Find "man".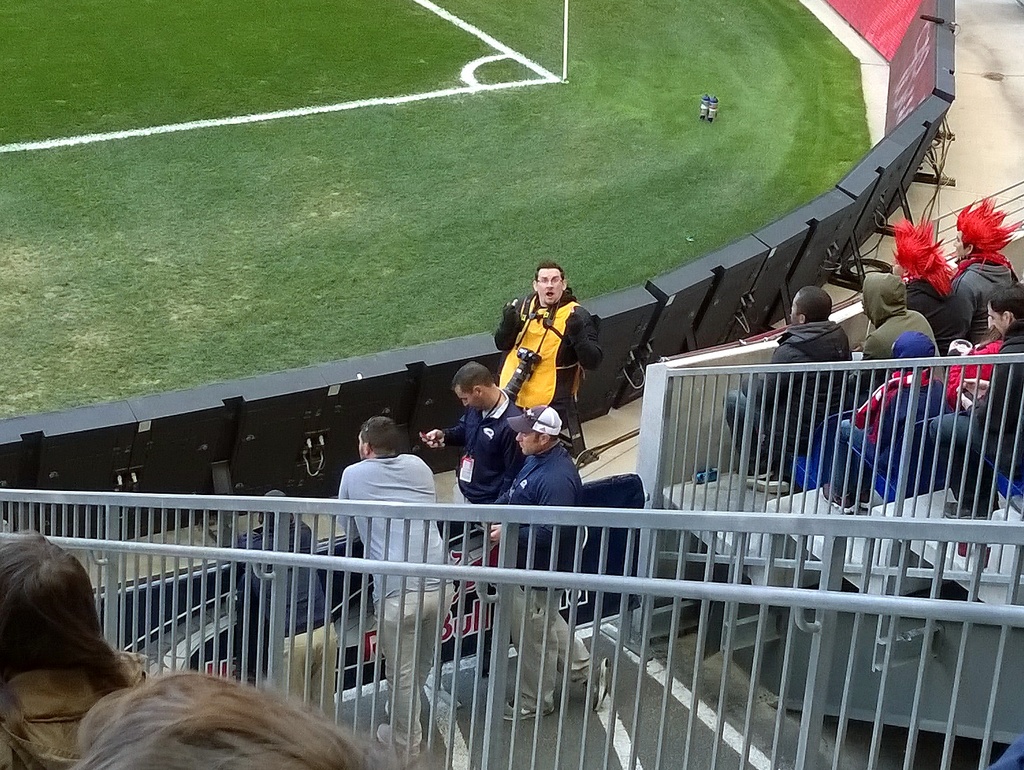
locate(495, 261, 605, 421).
